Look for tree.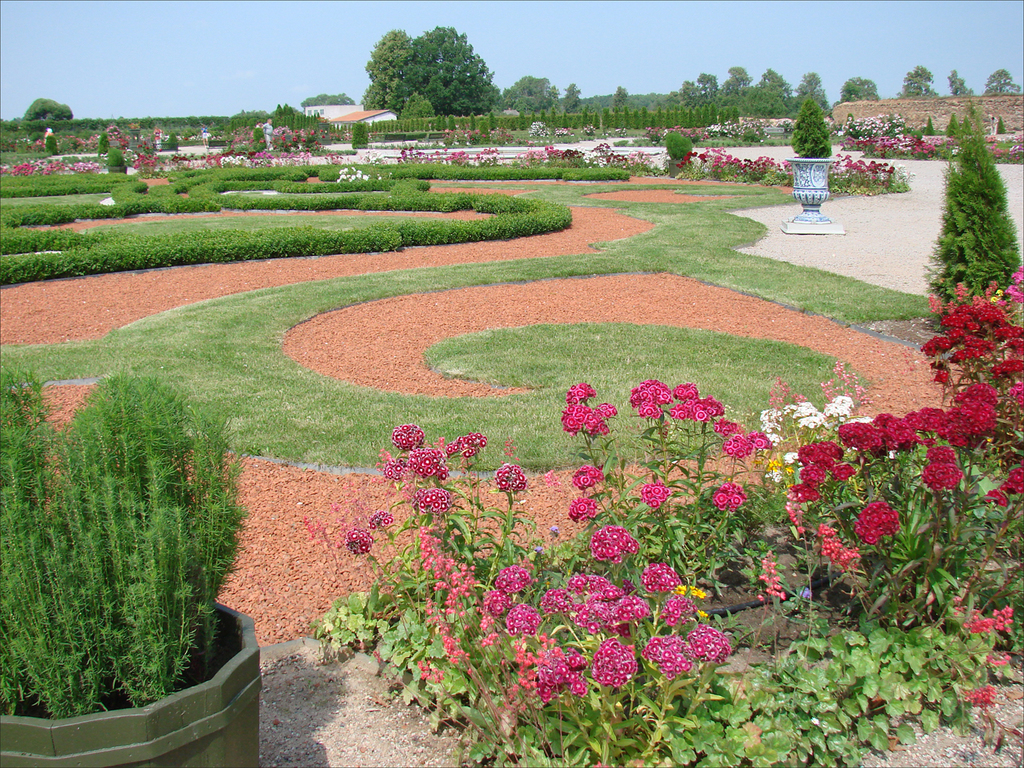
Found: [275, 105, 283, 119].
